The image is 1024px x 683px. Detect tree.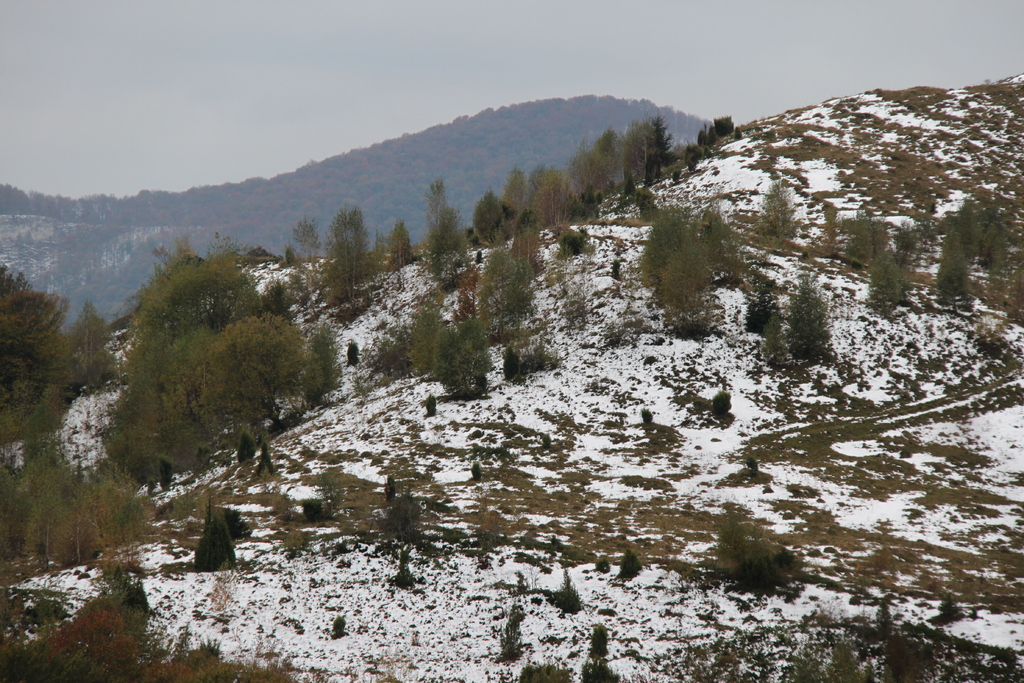
Detection: {"x1": 469, "y1": 188, "x2": 524, "y2": 257}.
